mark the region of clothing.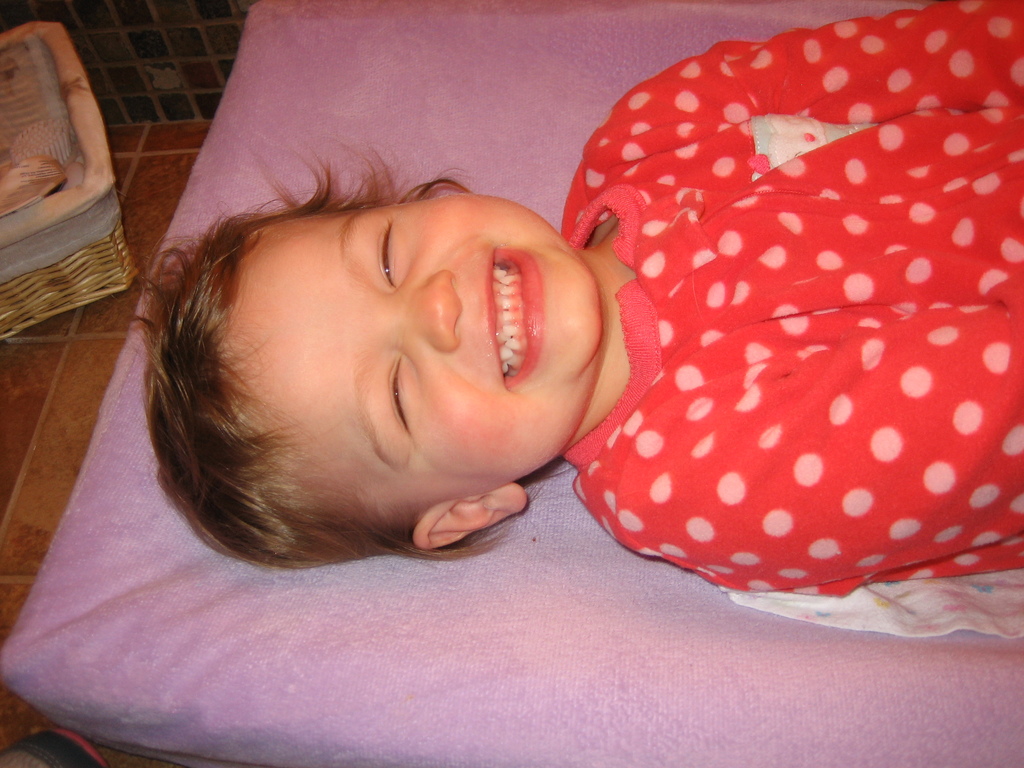
Region: 574 20 1023 623.
